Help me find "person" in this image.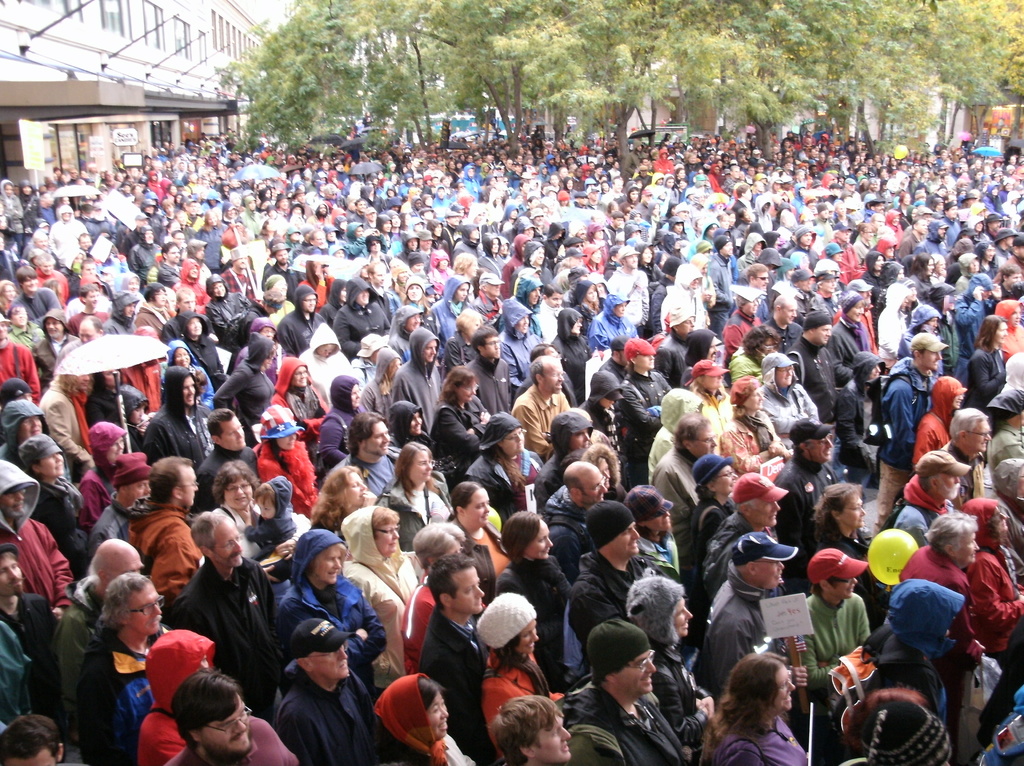
Found it: (left=326, top=372, right=371, bottom=462).
